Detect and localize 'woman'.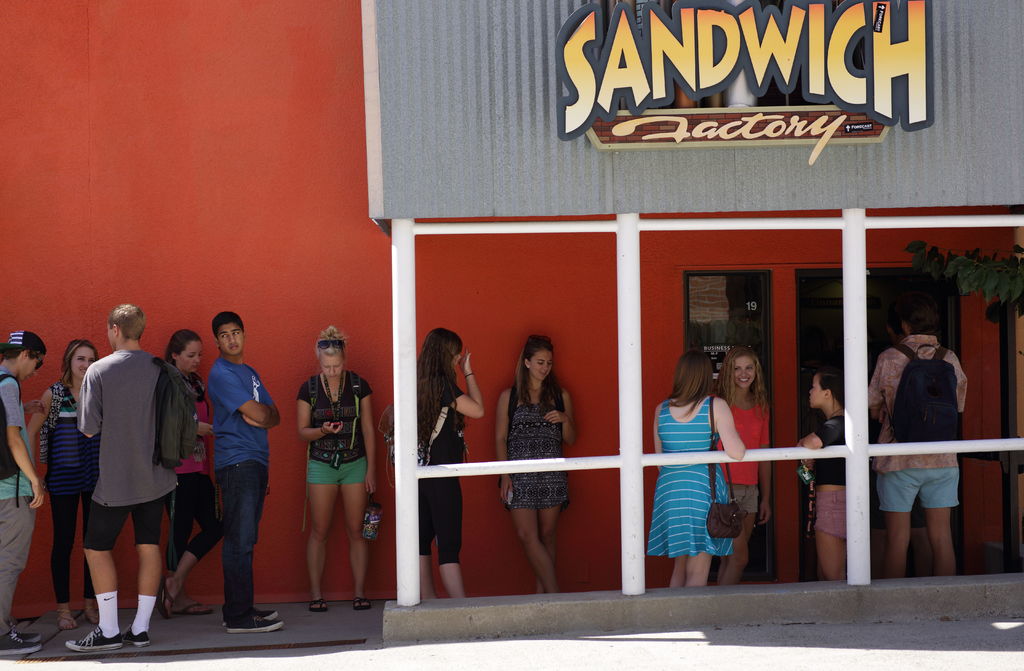
Localized at <region>162, 329, 222, 617</region>.
